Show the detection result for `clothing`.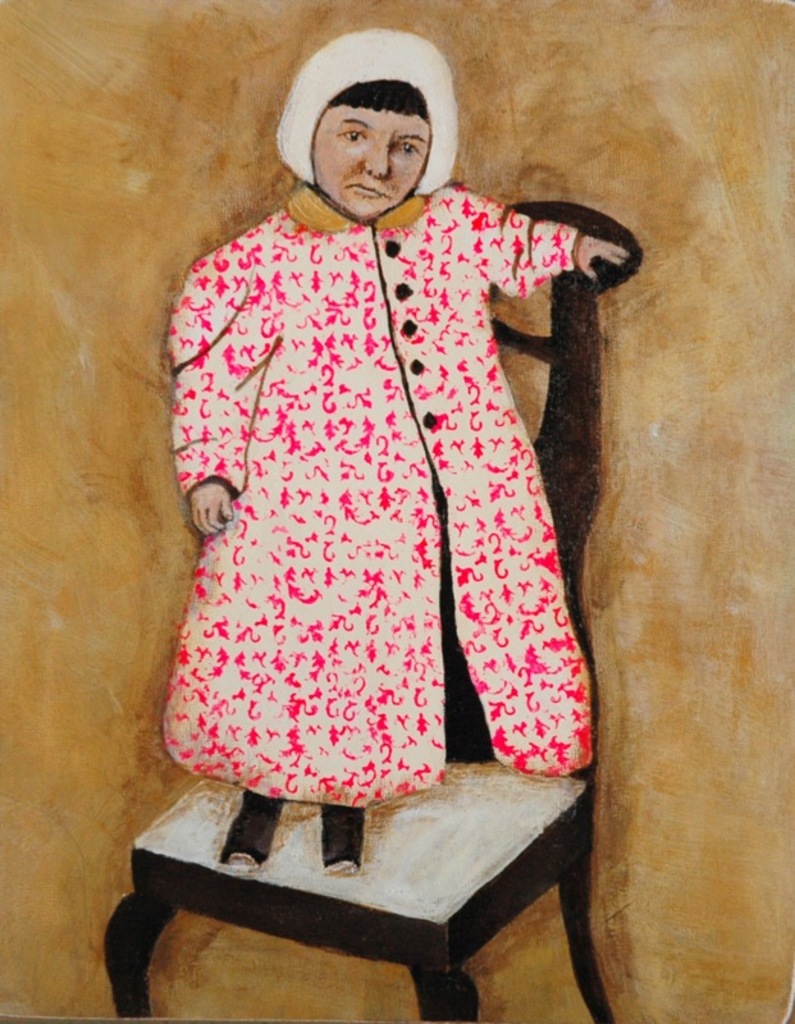
crop(146, 180, 591, 817).
